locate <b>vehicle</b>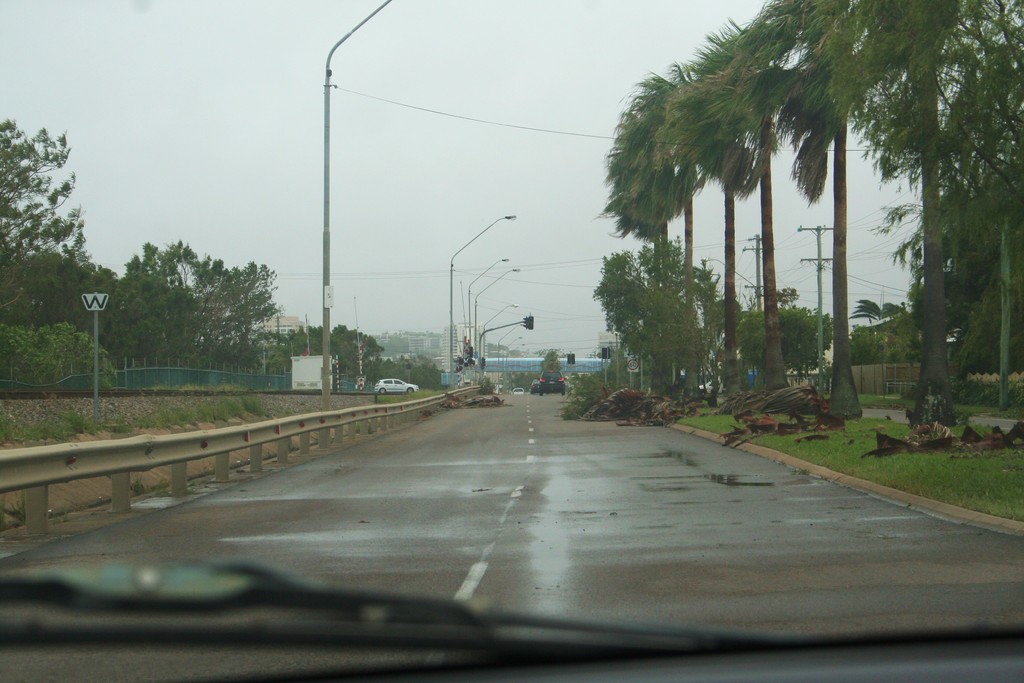
bbox=(511, 386, 525, 394)
